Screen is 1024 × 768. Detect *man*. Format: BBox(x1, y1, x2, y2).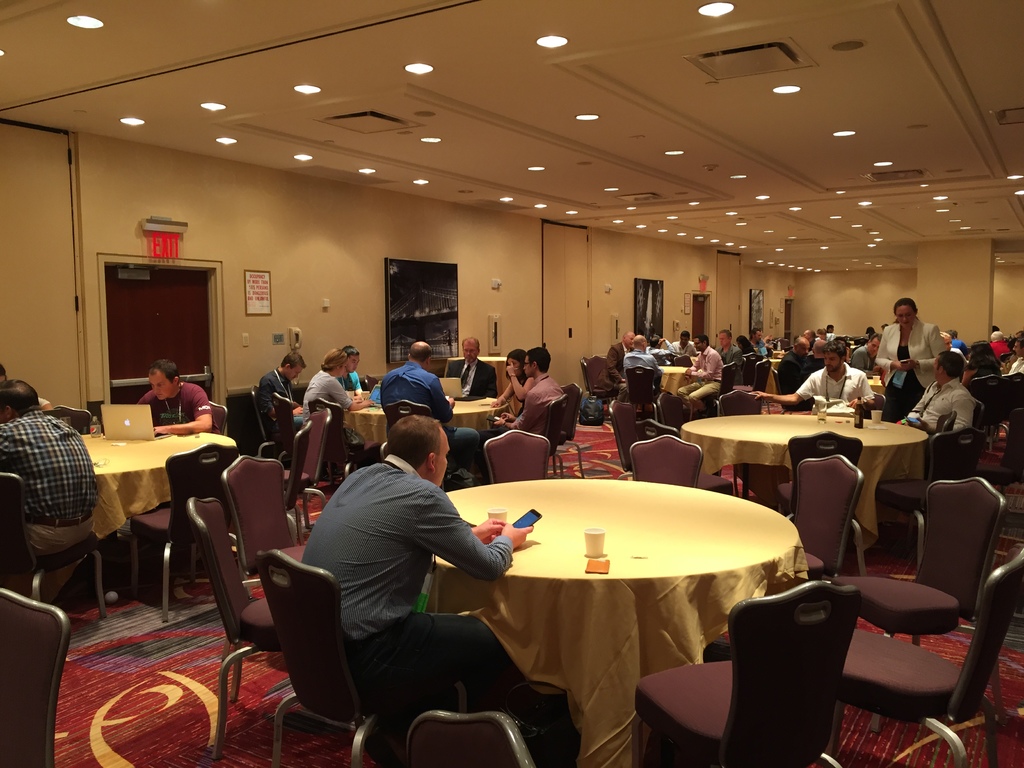
BBox(624, 337, 657, 373).
